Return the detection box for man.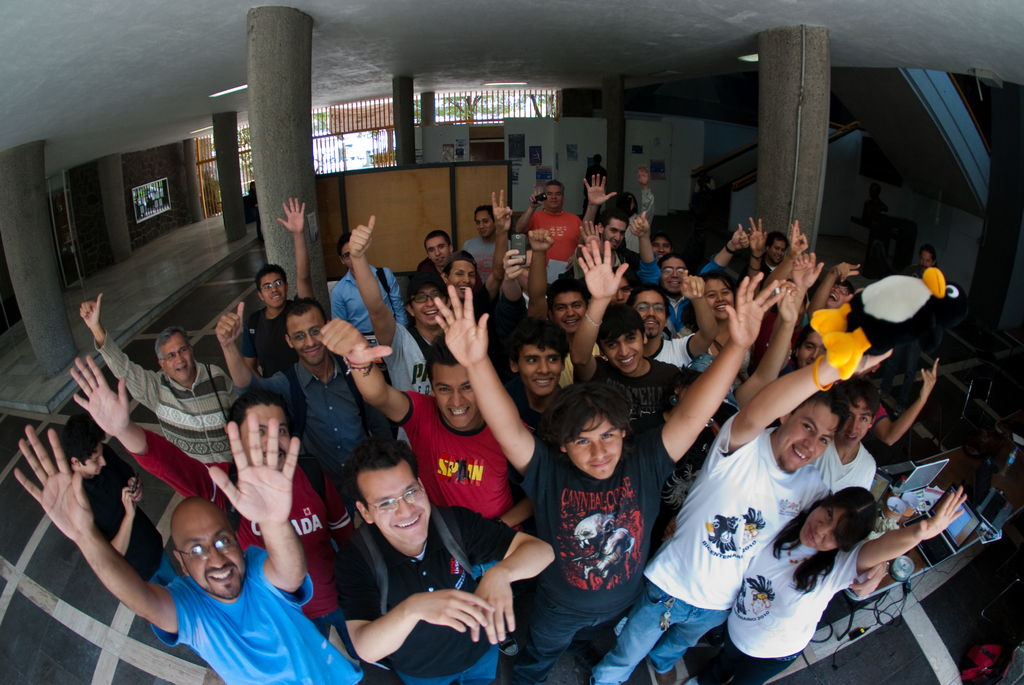
<box>515,178,590,275</box>.
